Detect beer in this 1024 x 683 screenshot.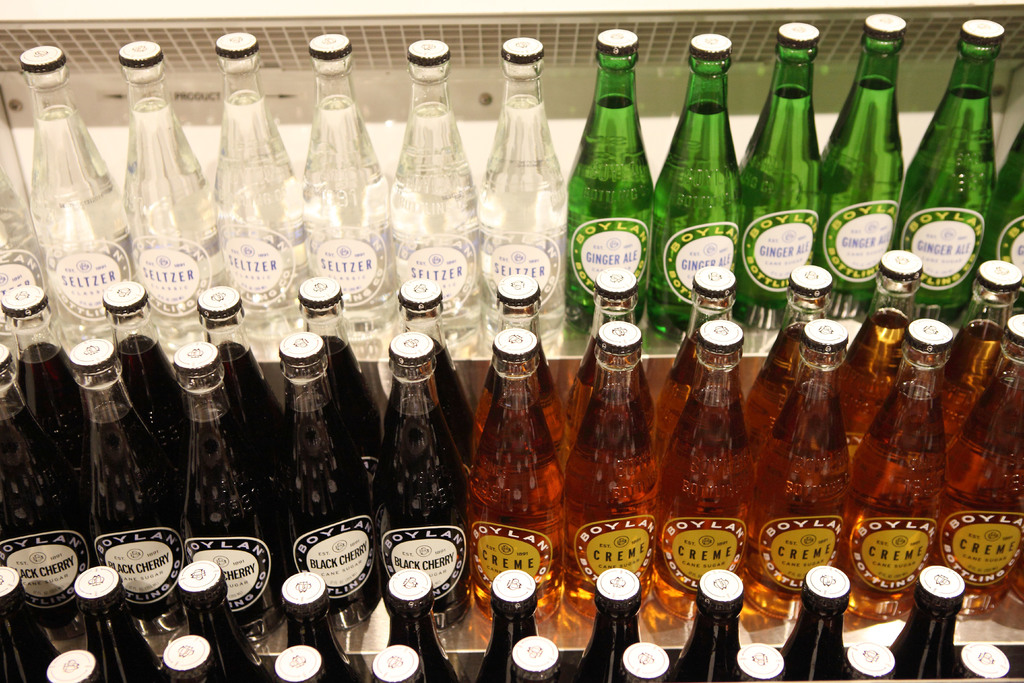
Detection: box=[278, 331, 379, 627].
